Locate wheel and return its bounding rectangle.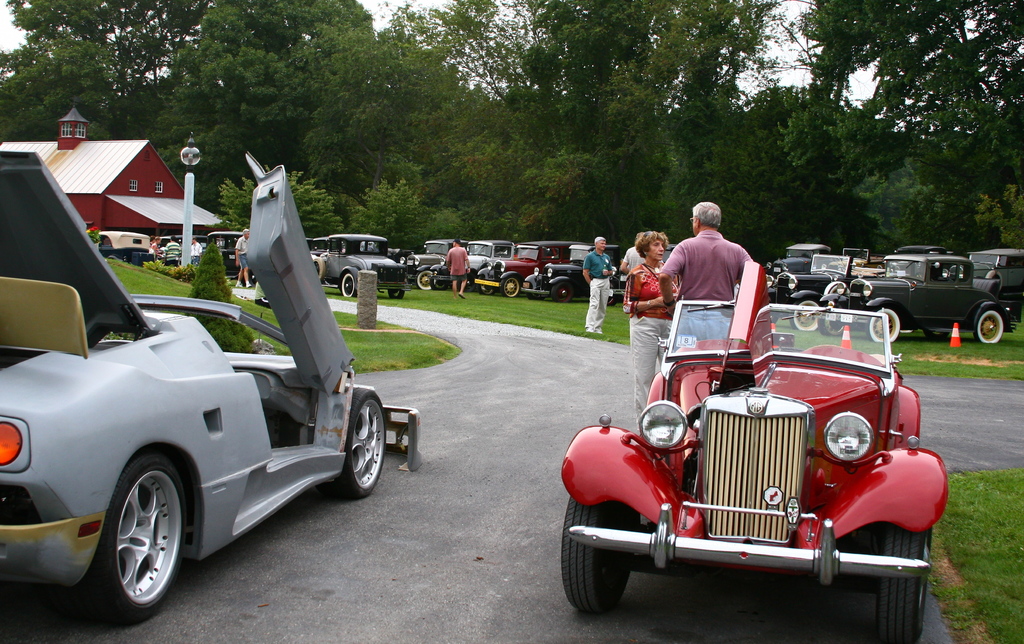
detection(479, 275, 495, 294).
